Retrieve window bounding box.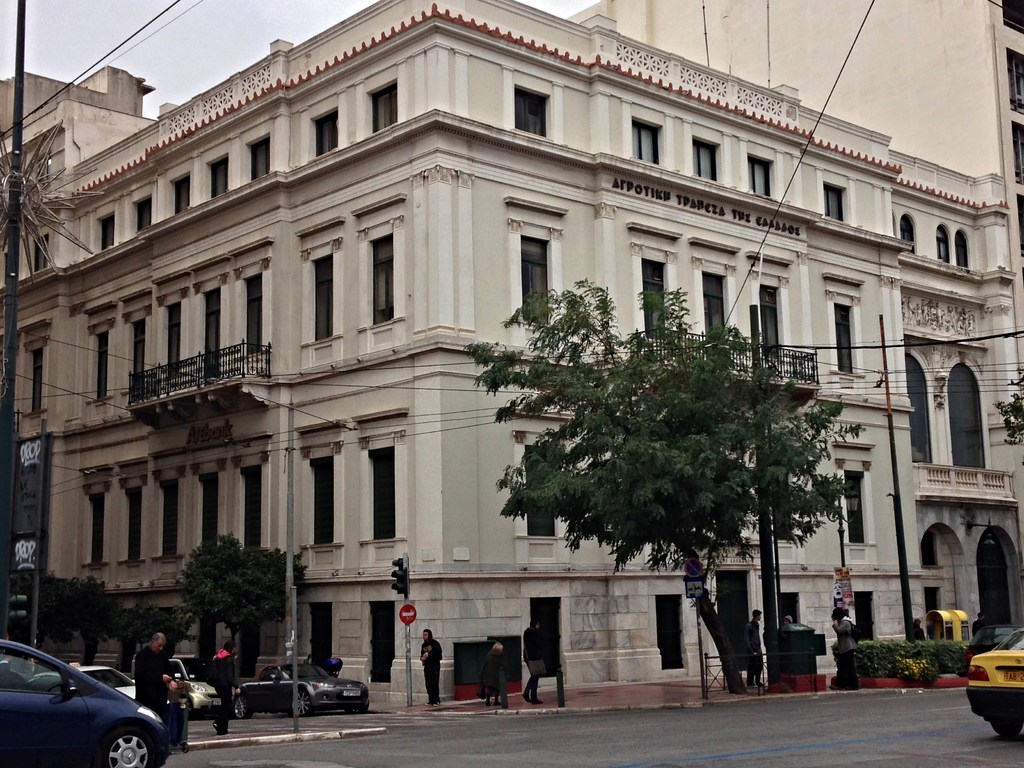
Bounding box: (left=692, top=134, right=716, bottom=180).
